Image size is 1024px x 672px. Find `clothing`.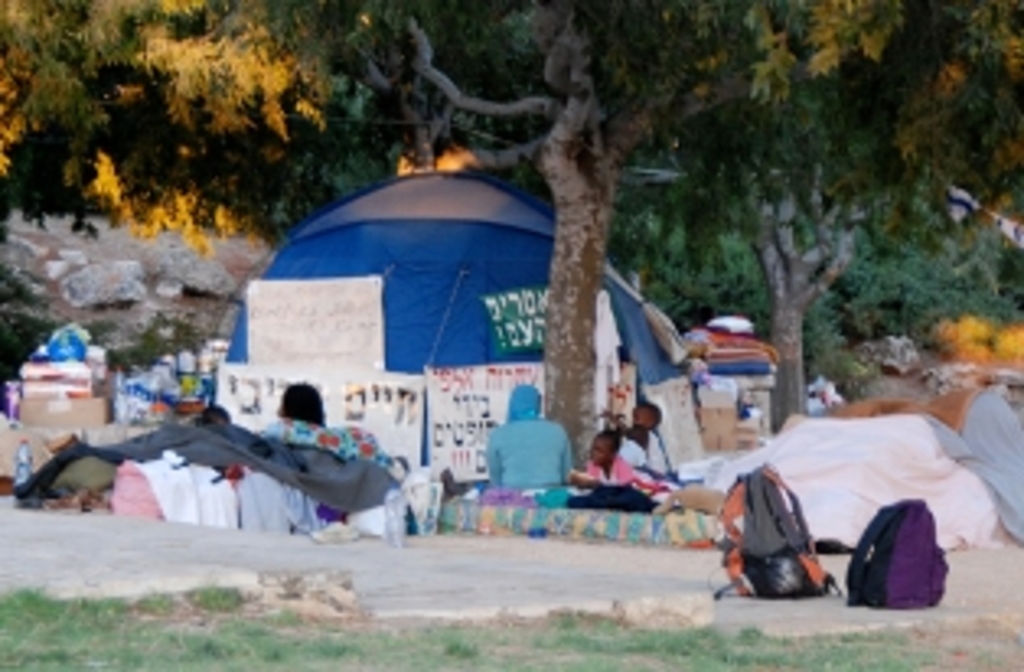
x1=280 y1=421 x2=362 y2=457.
